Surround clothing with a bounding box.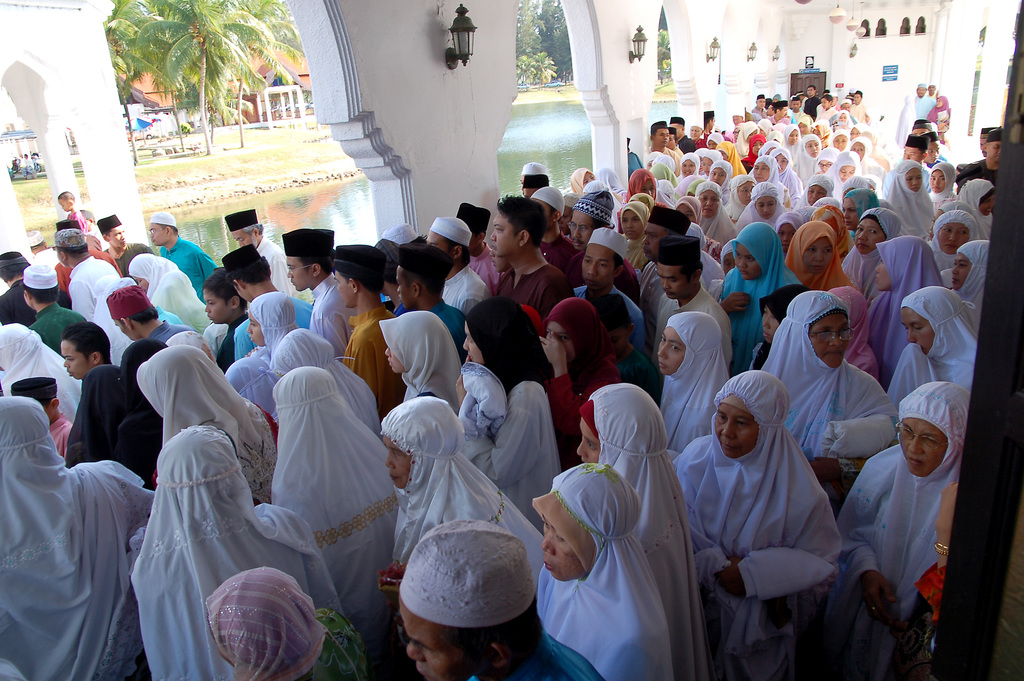
x1=374, y1=390, x2=550, y2=602.
